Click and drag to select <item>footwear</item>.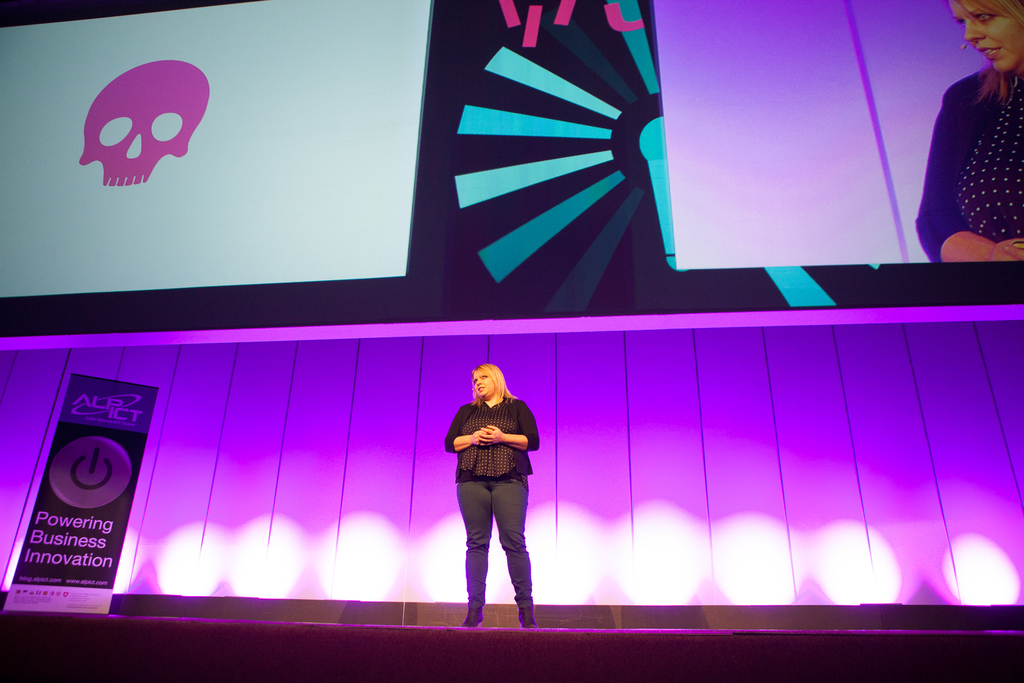
Selection: <region>459, 607, 485, 625</region>.
